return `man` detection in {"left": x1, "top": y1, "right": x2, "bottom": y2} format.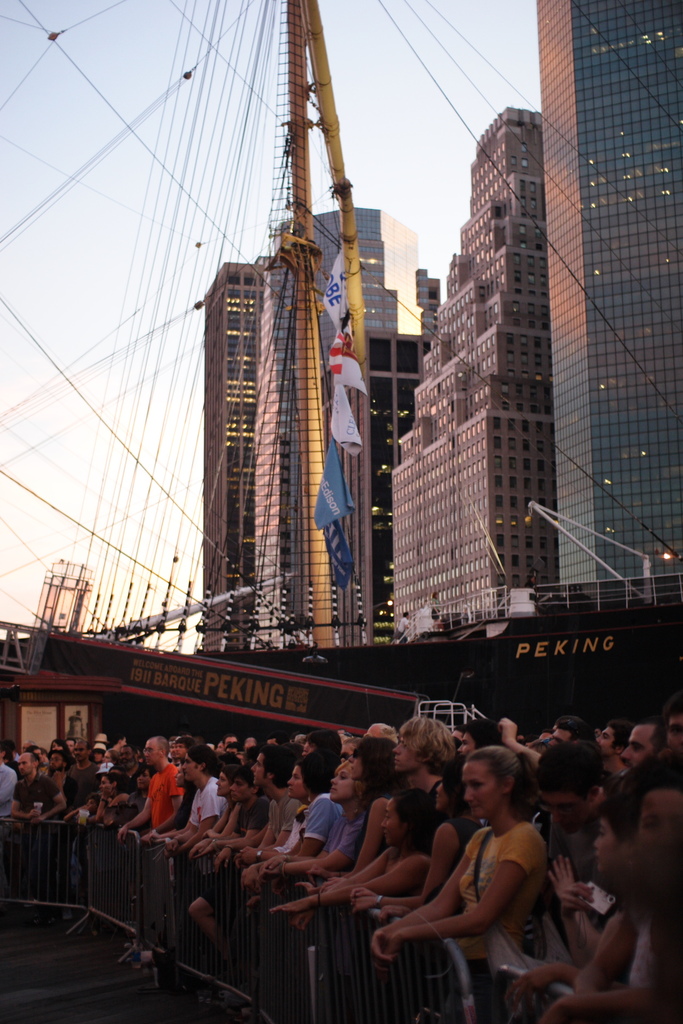
{"left": 531, "top": 740, "right": 618, "bottom": 973}.
